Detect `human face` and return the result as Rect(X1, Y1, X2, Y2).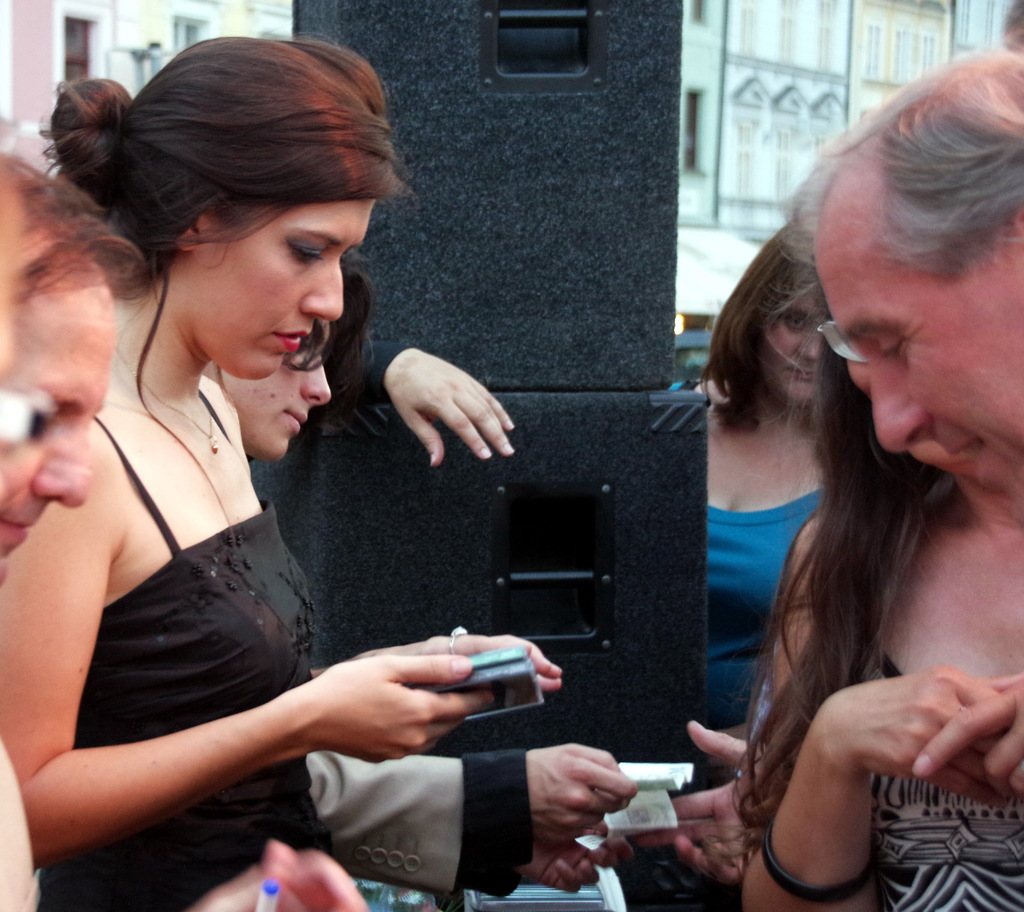
Rect(0, 287, 108, 562).
